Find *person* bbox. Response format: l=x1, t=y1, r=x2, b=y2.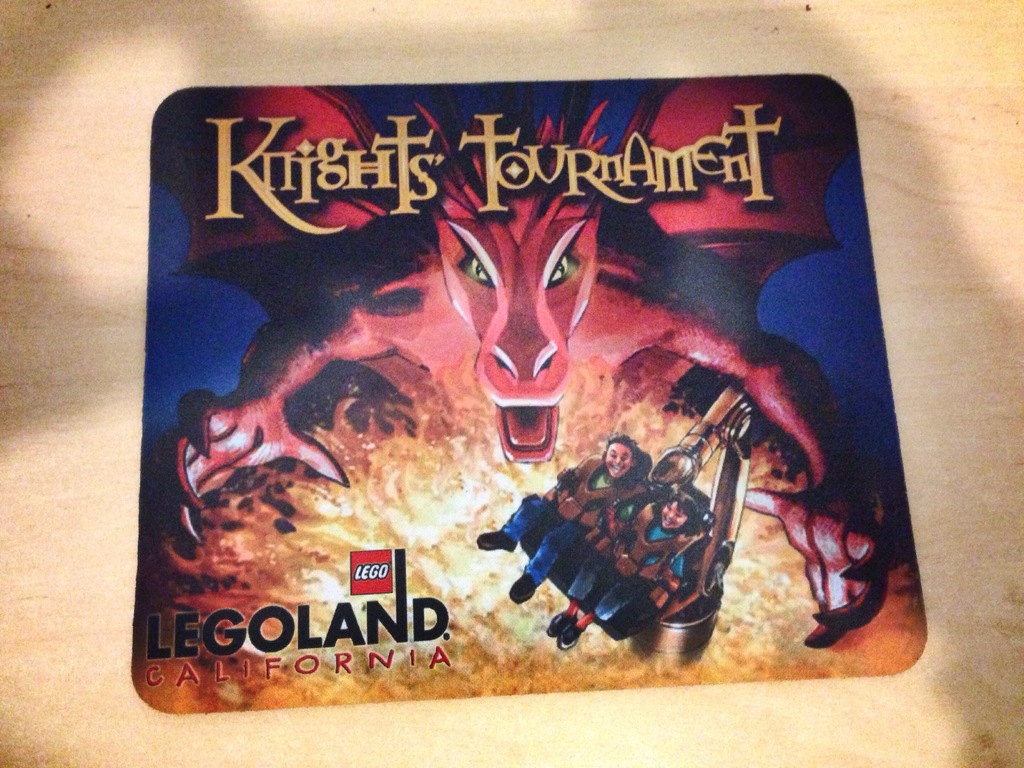
l=539, t=476, r=703, b=643.
